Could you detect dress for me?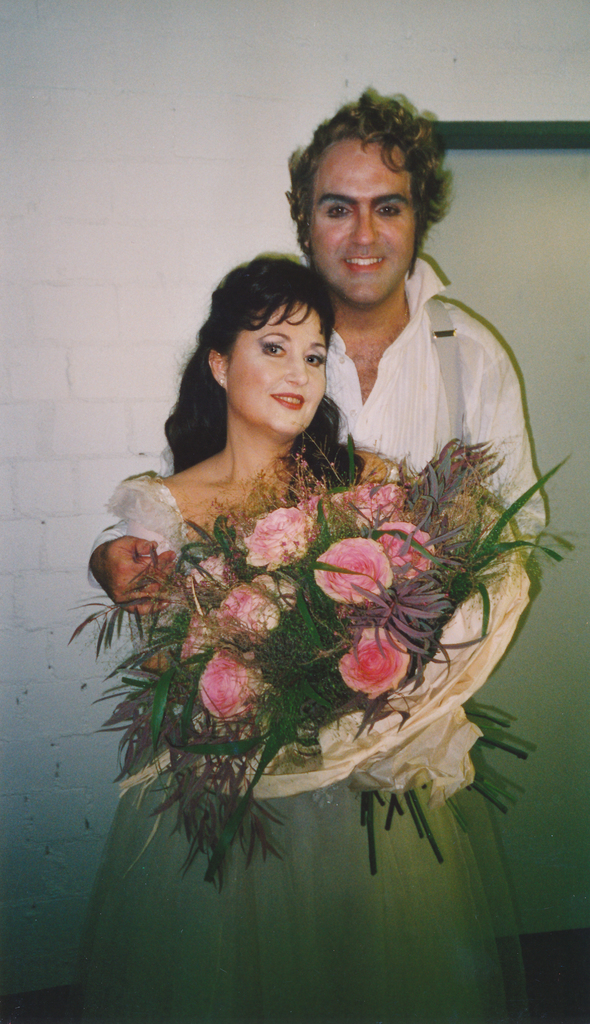
Detection result: 72, 470, 535, 1023.
